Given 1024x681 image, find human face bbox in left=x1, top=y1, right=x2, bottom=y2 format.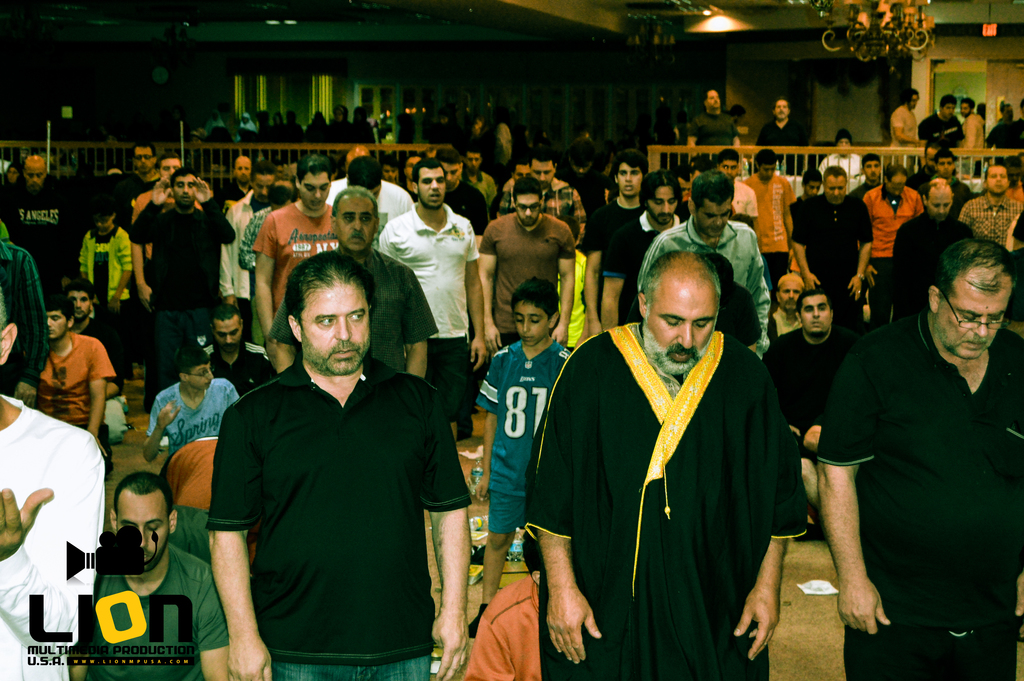
left=532, top=164, right=554, bottom=184.
